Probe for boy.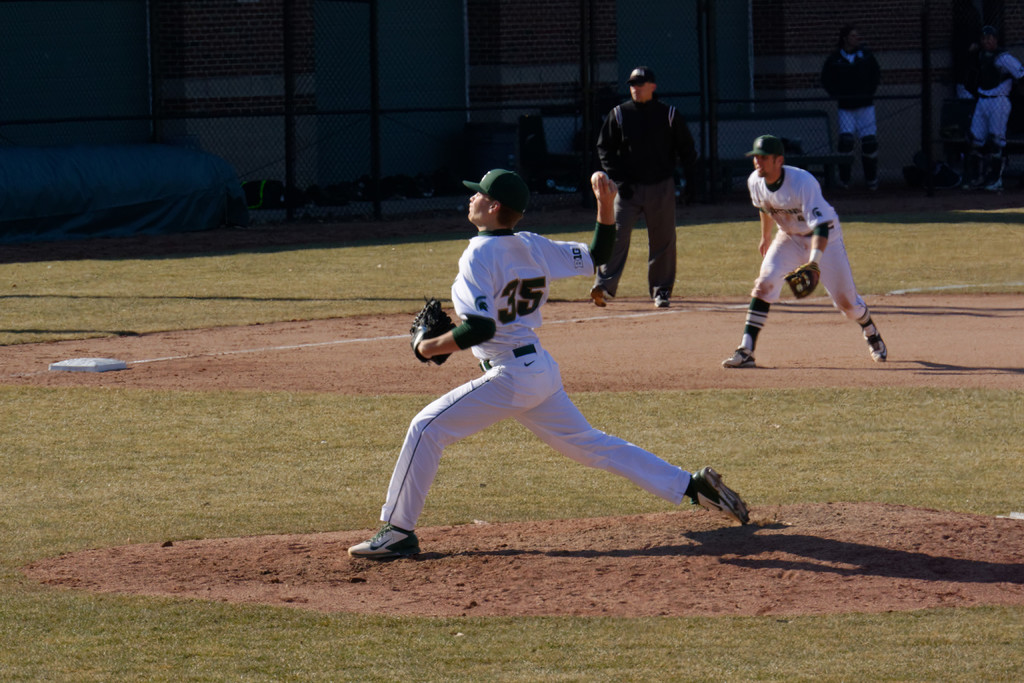
Probe result: (left=720, top=135, right=894, bottom=368).
